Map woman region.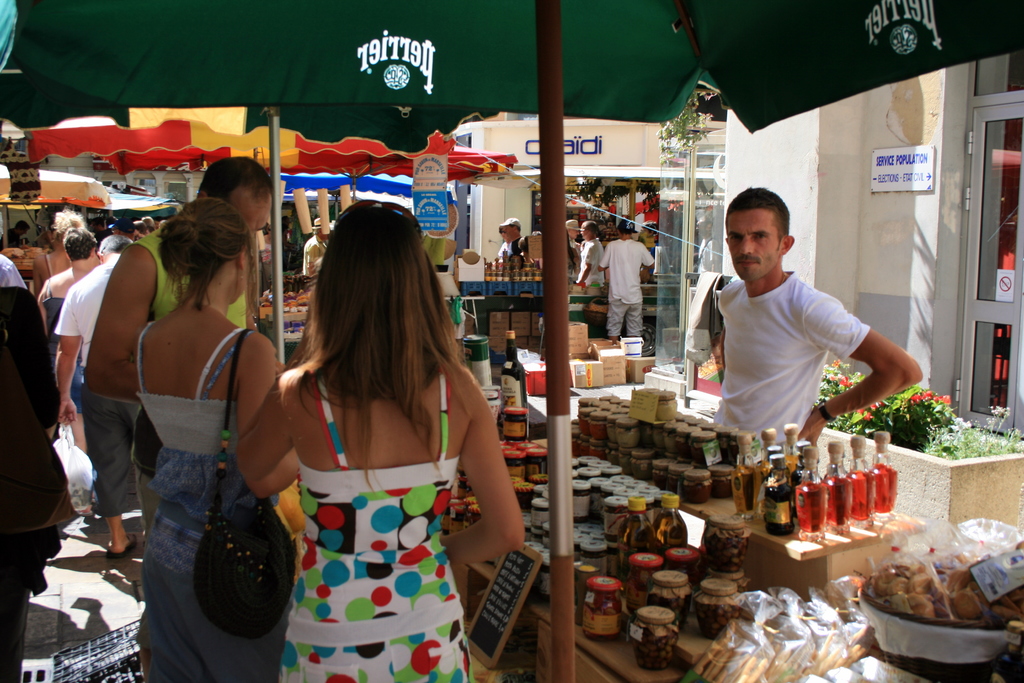
Mapped to <box>134,198,299,682</box>.
